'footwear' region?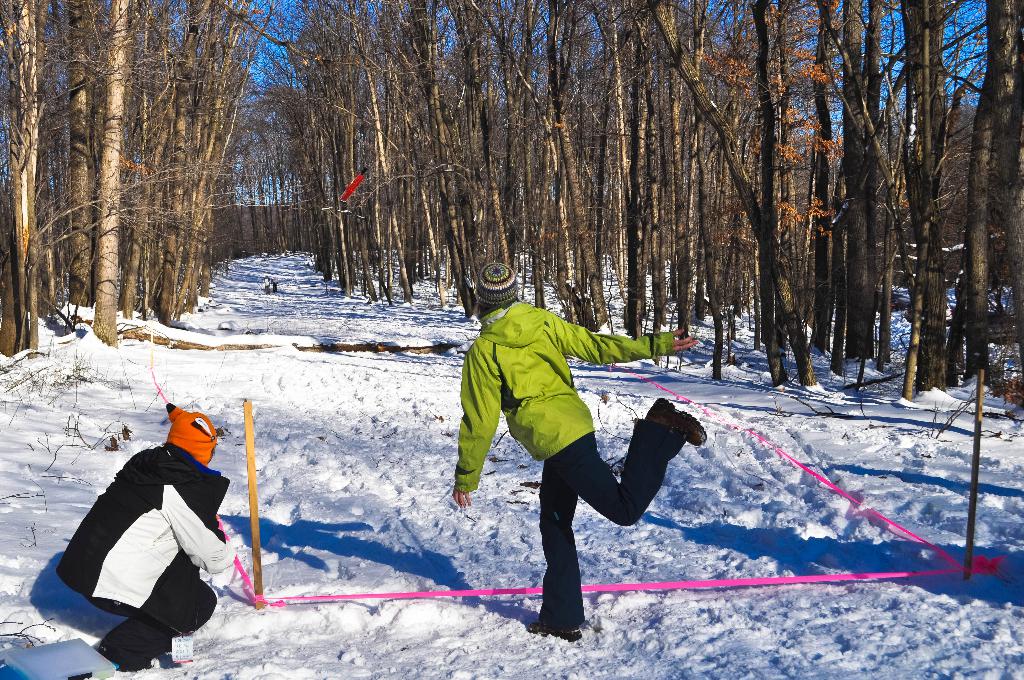
bbox=[530, 623, 582, 643]
